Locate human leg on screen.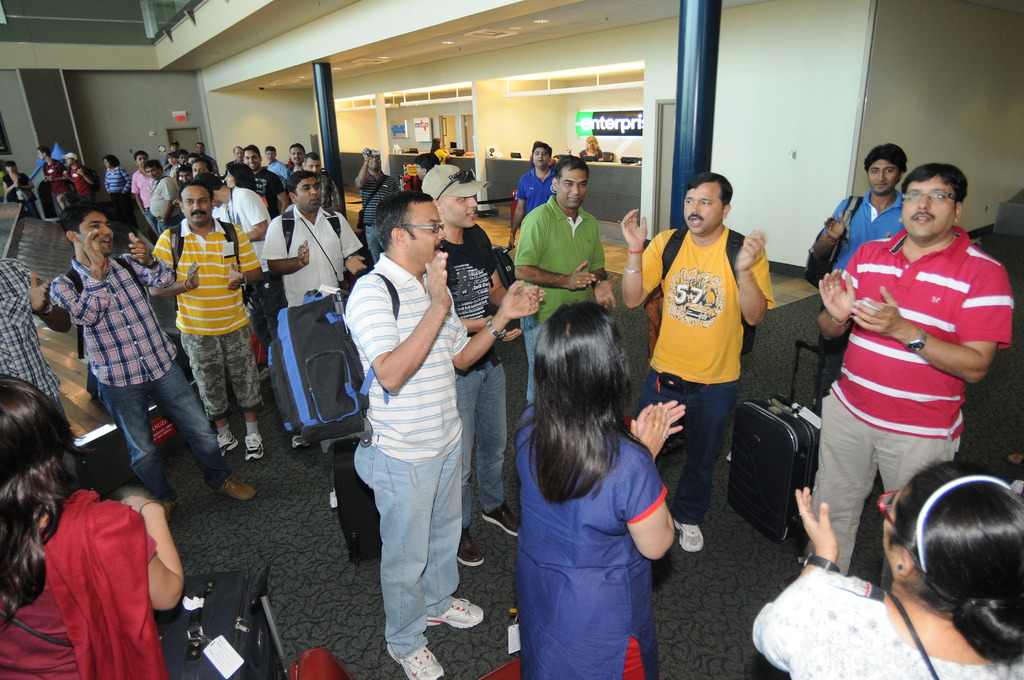
On screen at bbox=(354, 443, 446, 679).
